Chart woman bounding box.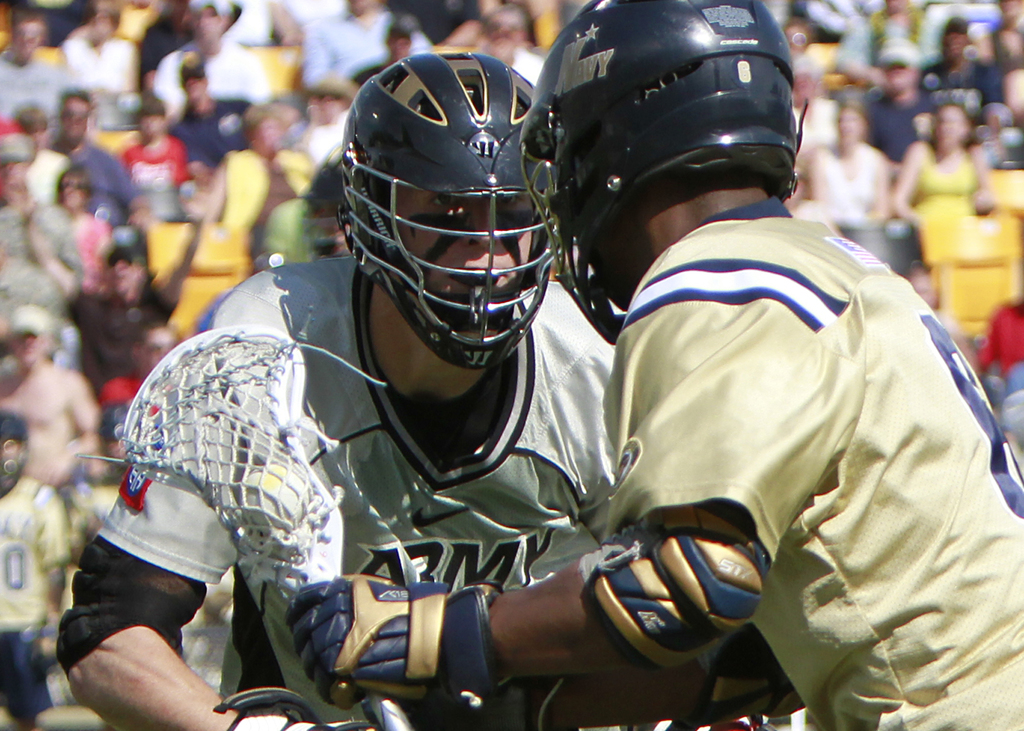
Charted: region(788, 104, 888, 215).
